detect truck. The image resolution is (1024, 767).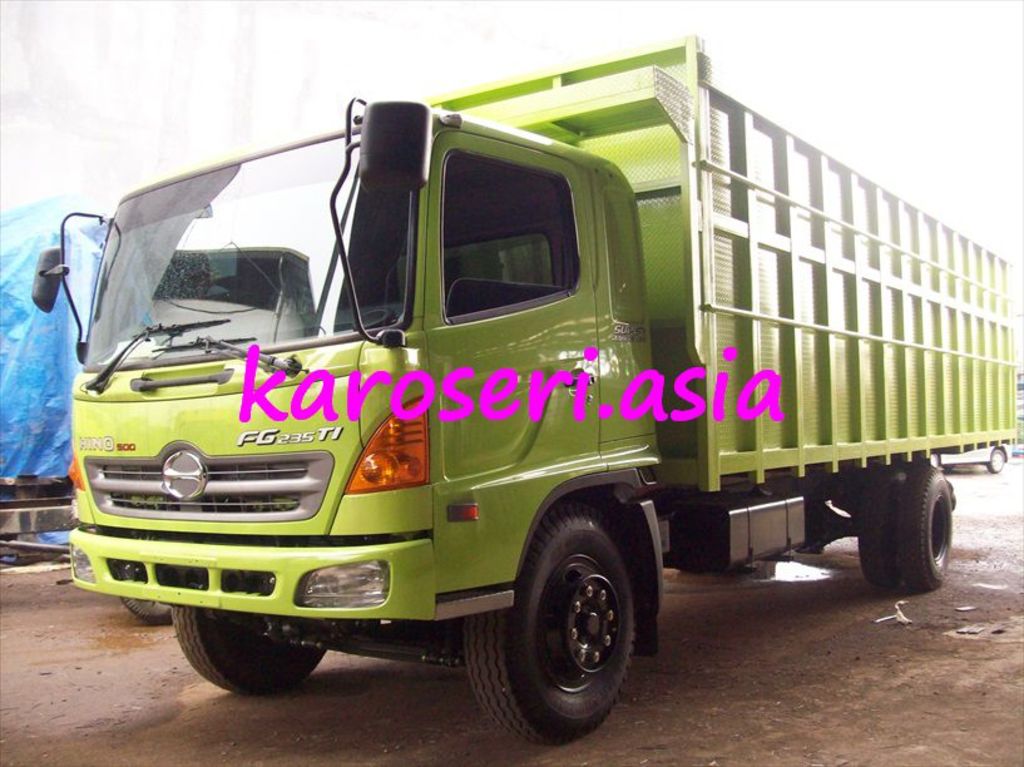
bbox=(34, 64, 1011, 736).
